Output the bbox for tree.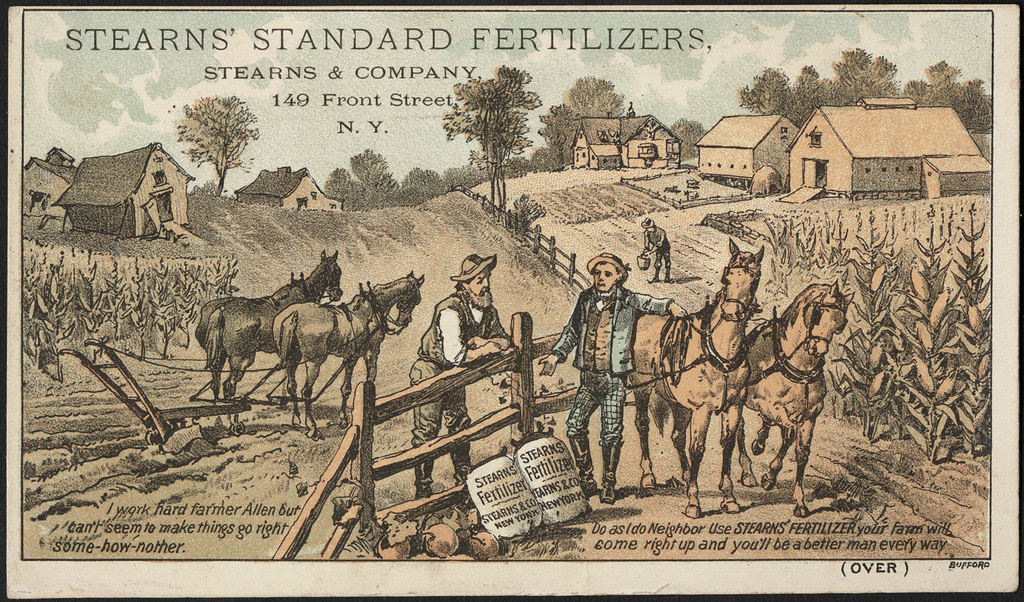
x1=539 y1=72 x2=641 y2=180.
